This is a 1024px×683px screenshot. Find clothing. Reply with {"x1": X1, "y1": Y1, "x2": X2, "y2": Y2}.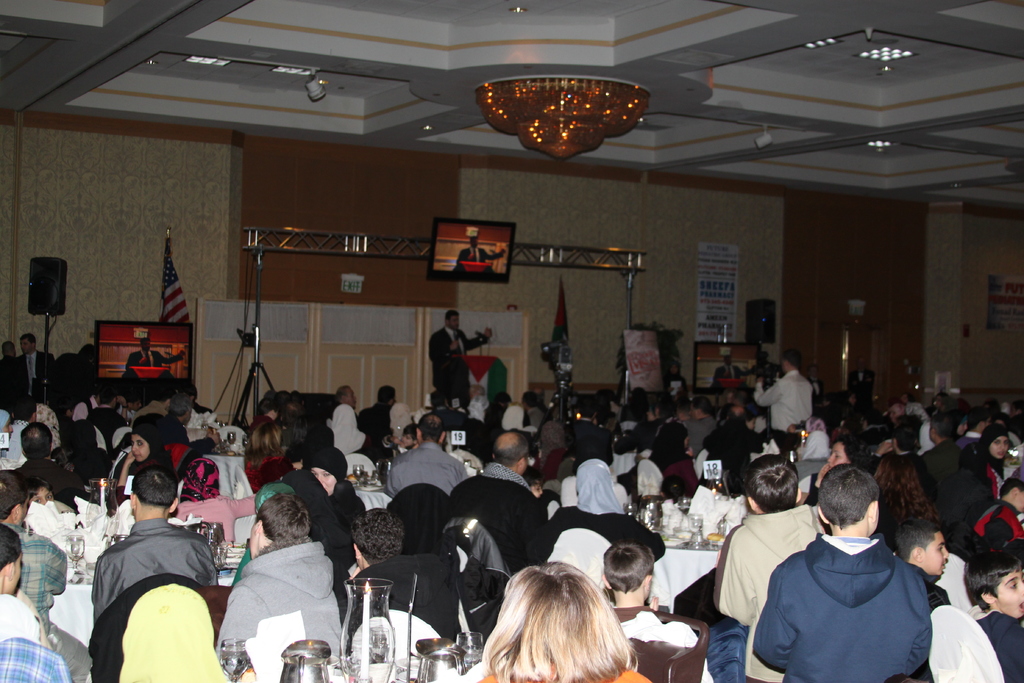
{"x1": 0, "y1": 588, "x2": 44, "y2": 646}.
